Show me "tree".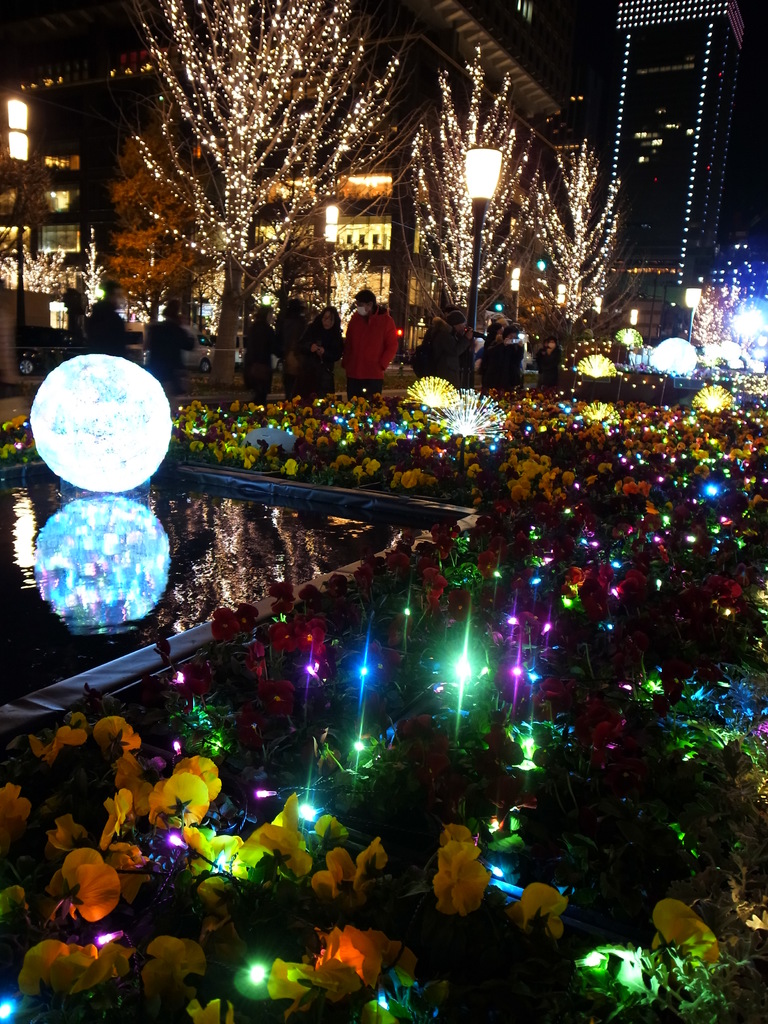
"tree" is here: <box>520,132,626,379</box>.
